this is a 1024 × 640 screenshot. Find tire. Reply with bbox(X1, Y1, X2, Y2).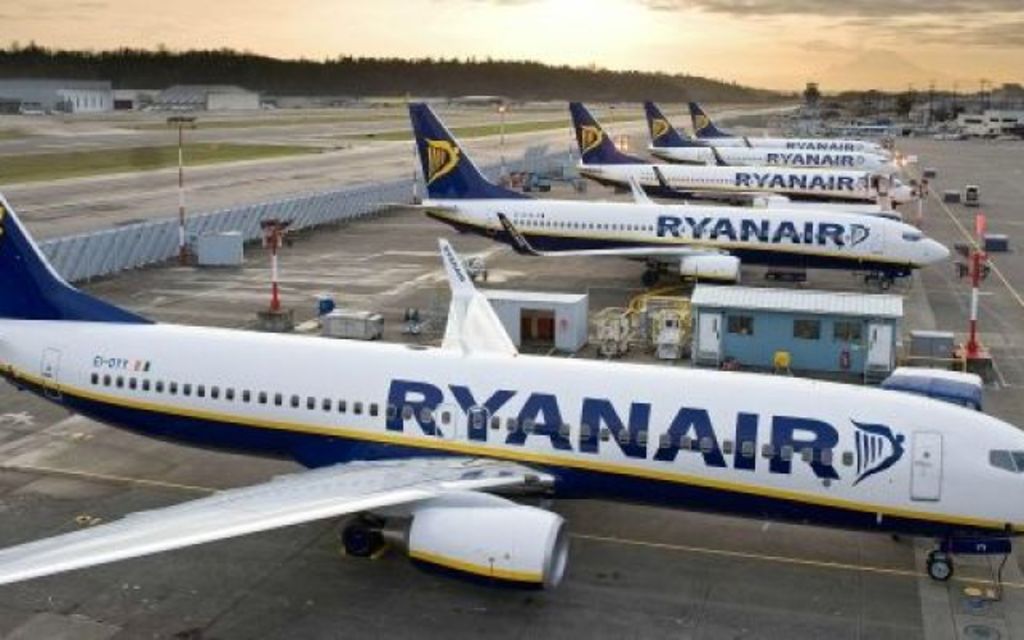
bbox(930, 557, 952, 579).
